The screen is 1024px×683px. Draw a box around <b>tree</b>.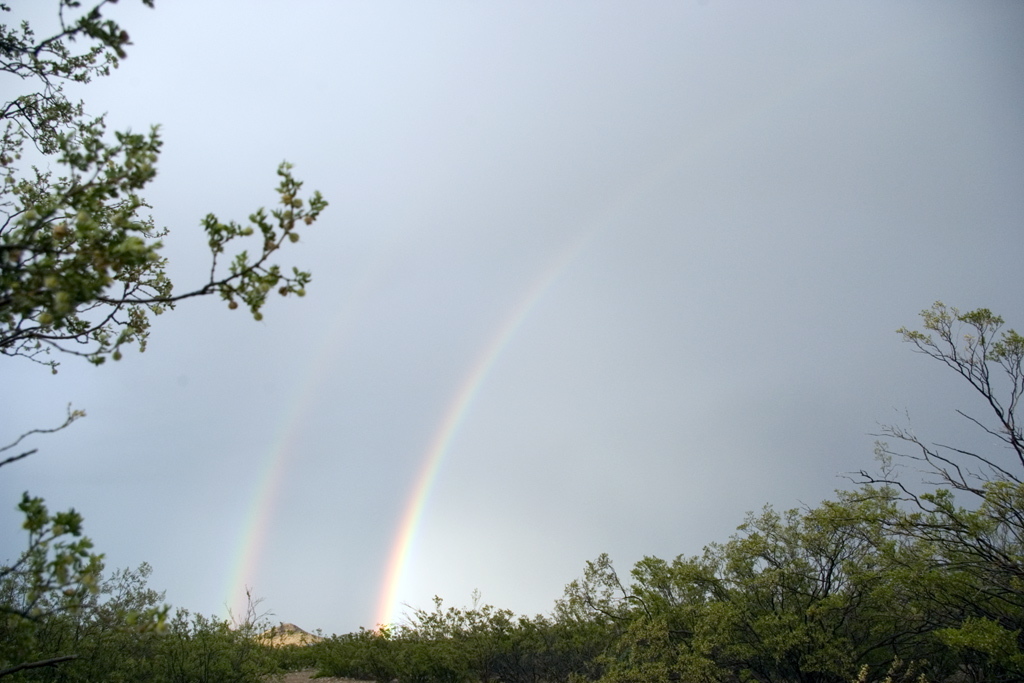
[x1=0, y1=0, x2=320, y2=364].
